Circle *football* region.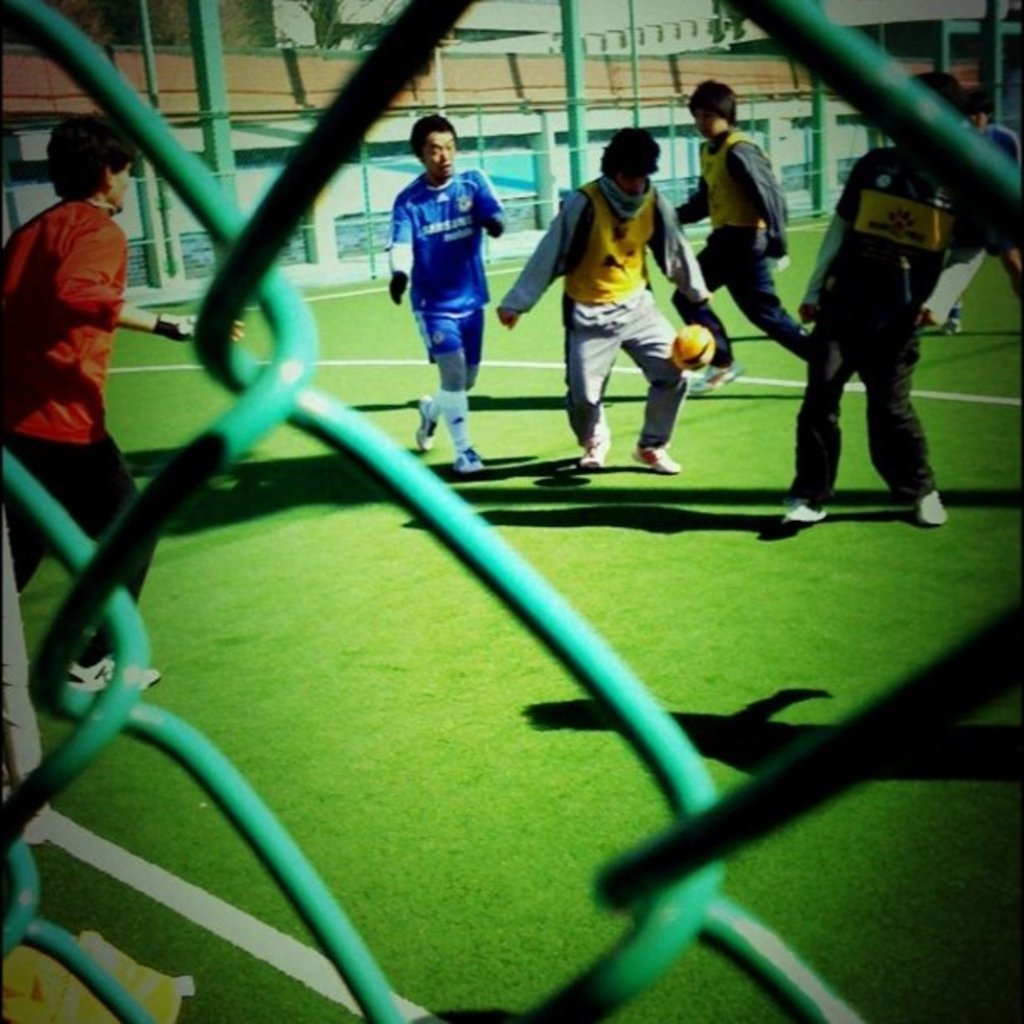
Region: 669,325,713,370.
